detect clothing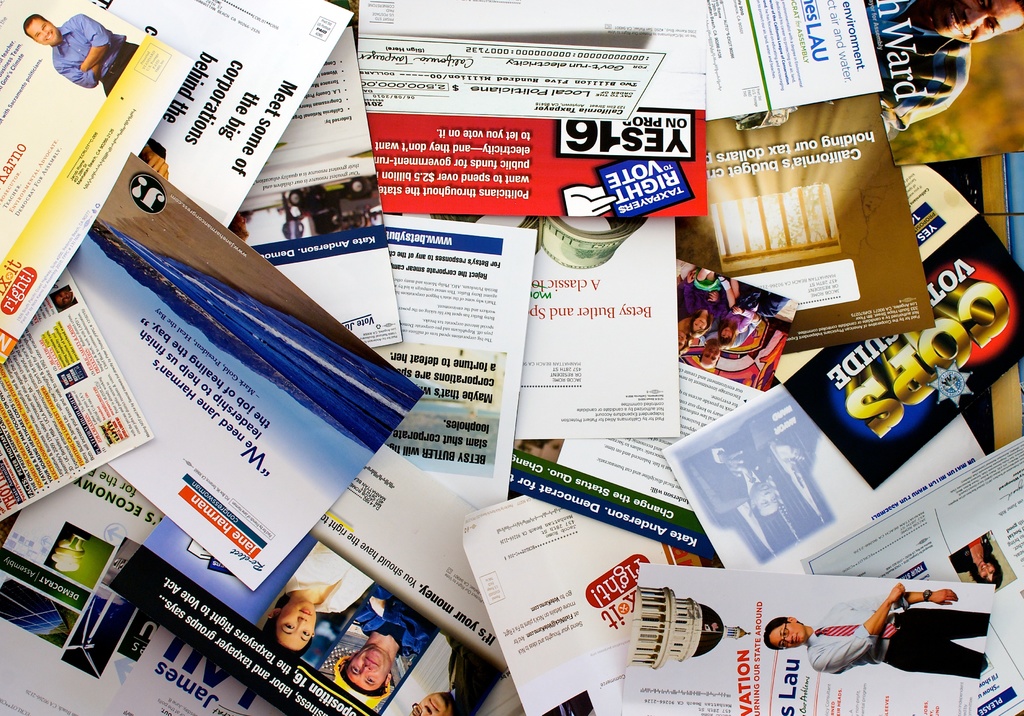
[348,585,422,657]
